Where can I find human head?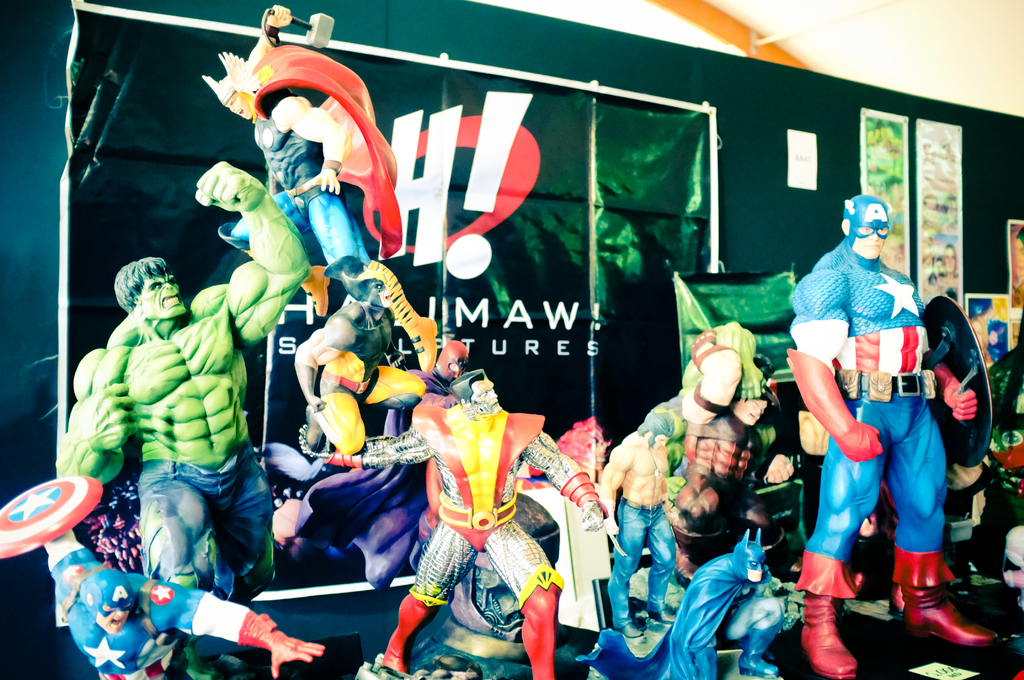
You can find it at (735,542,770,583).
